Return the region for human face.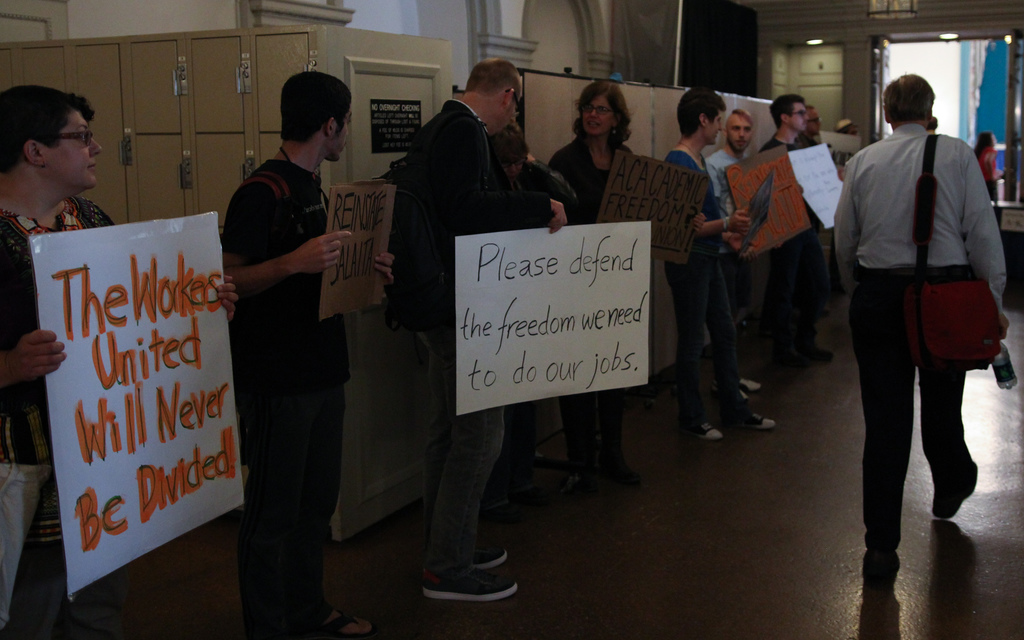
<region>790, 102, 810, 129</region>.
